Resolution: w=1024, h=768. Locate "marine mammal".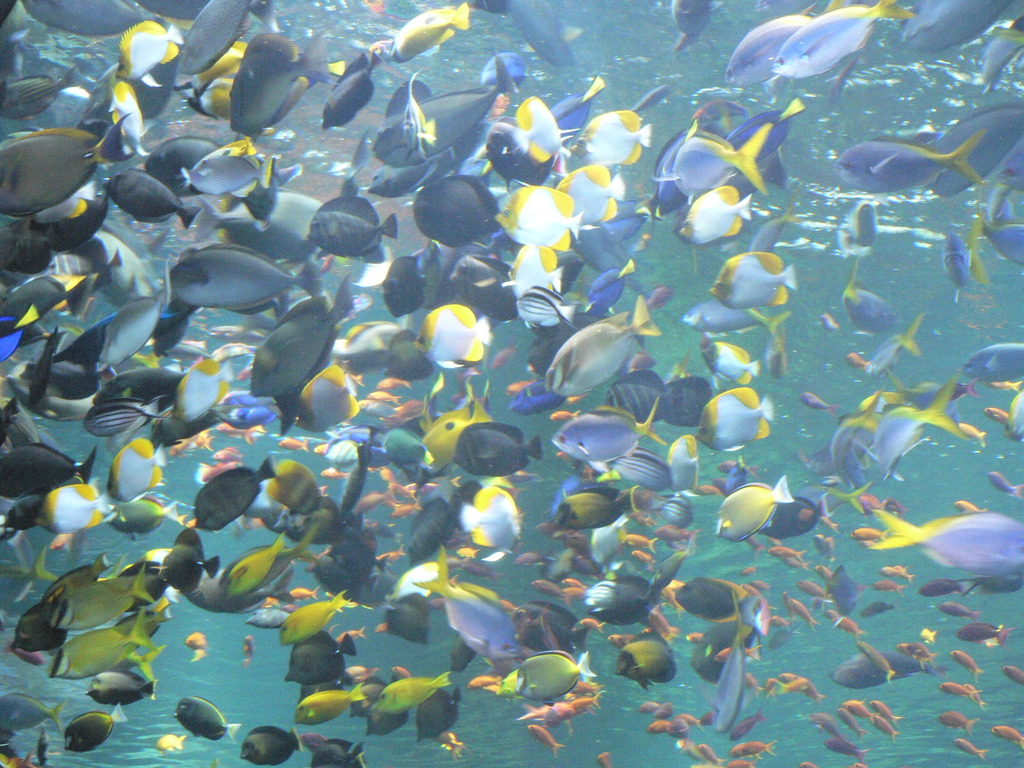
x1=550 y1=396 x2=673 y2=474.
